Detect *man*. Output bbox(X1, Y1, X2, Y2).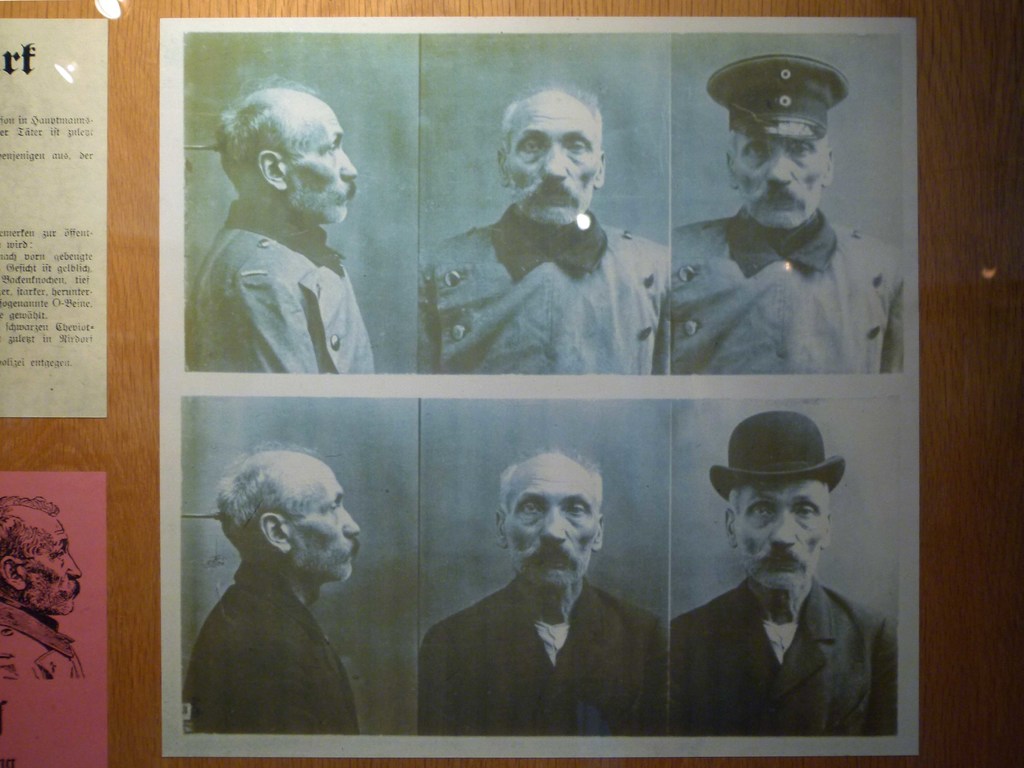
bbox(668, 56, 904, 371).
